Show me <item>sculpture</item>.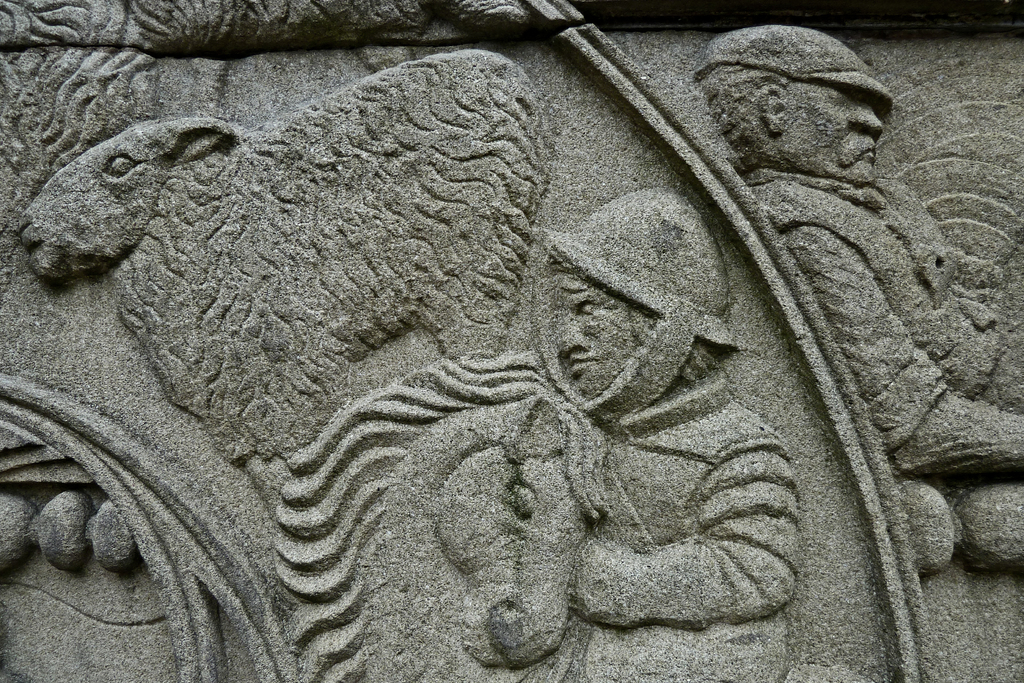
<item>sculpture</item> is here: box=[691, 17, 1023, 592].
